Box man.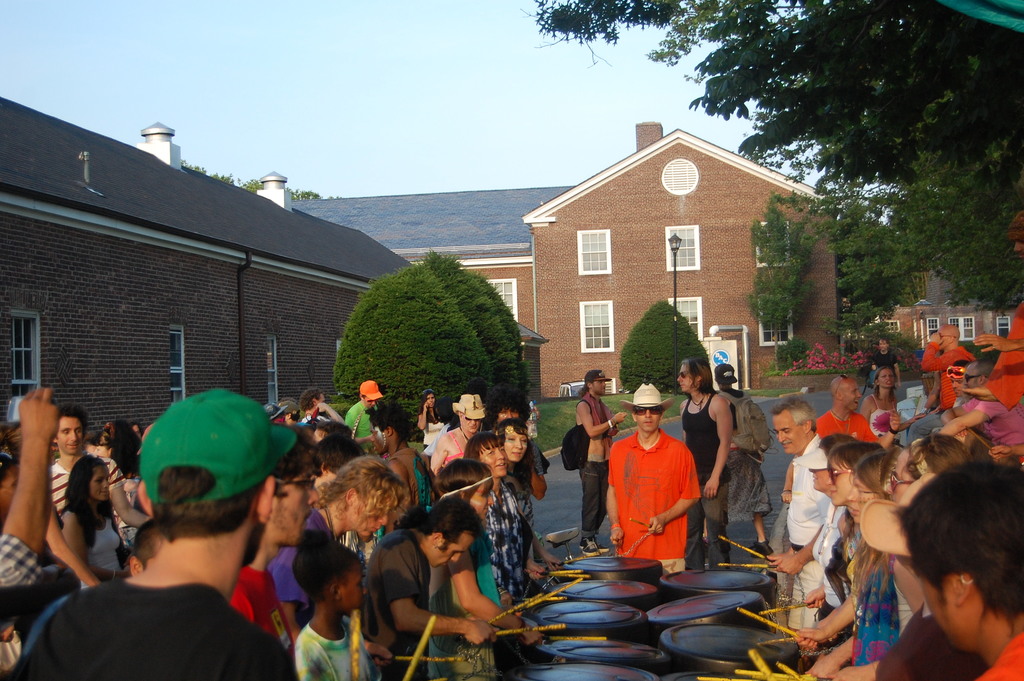
locate(301, 388, 322, 420).
